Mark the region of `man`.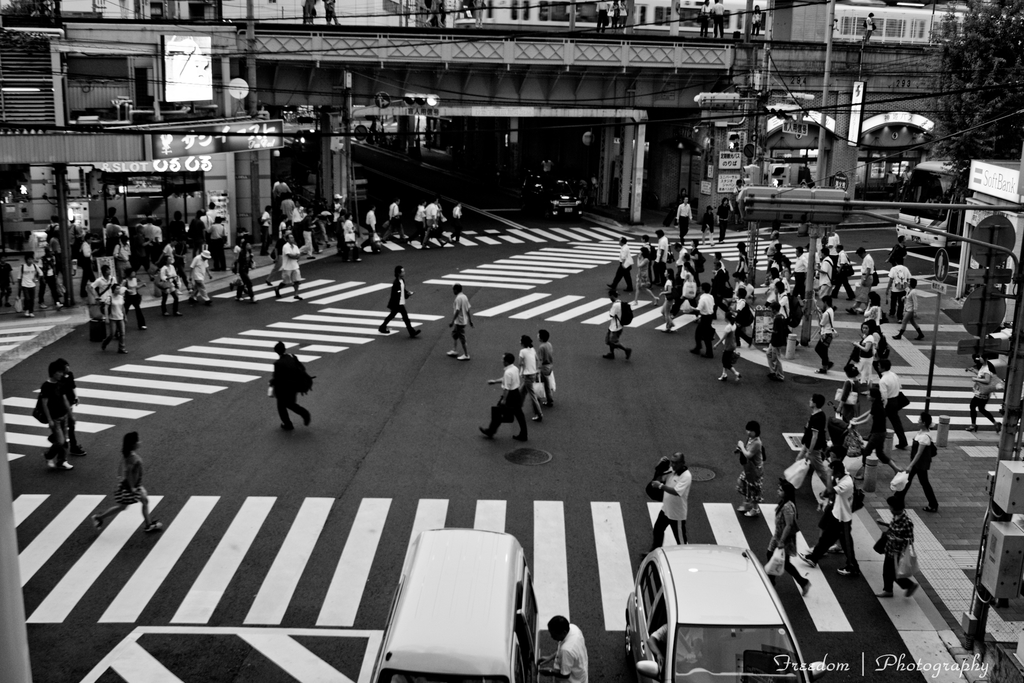
Region: 385, 201, 410, 243.
